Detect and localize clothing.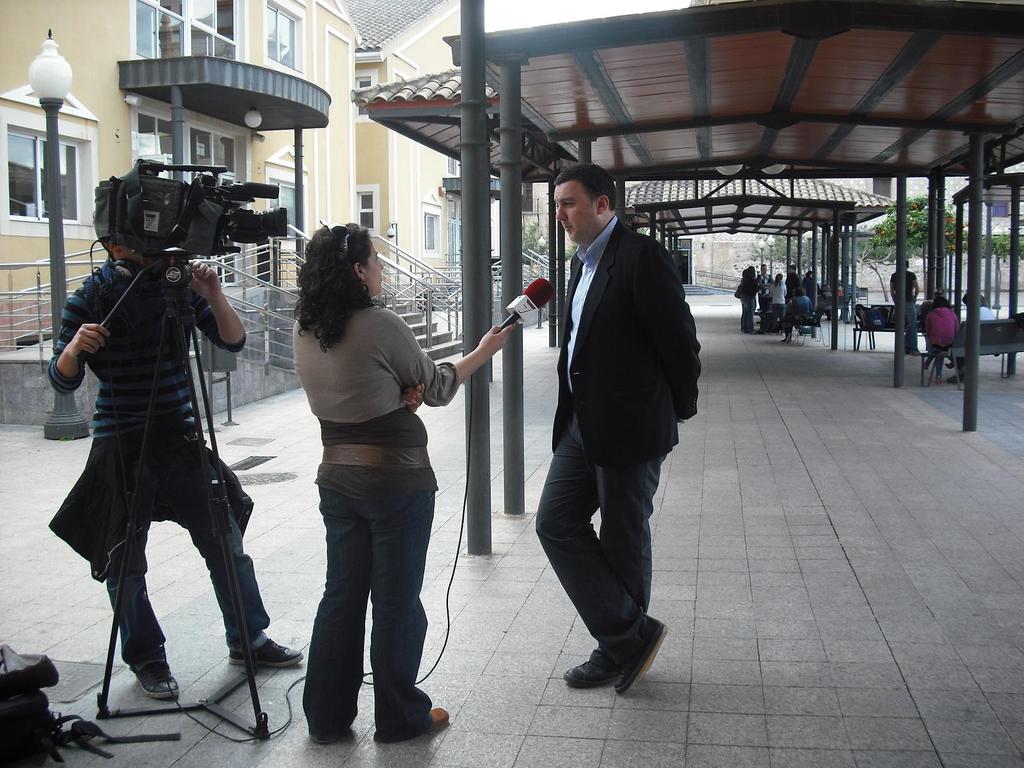
Localized at 893:268:921:347.
